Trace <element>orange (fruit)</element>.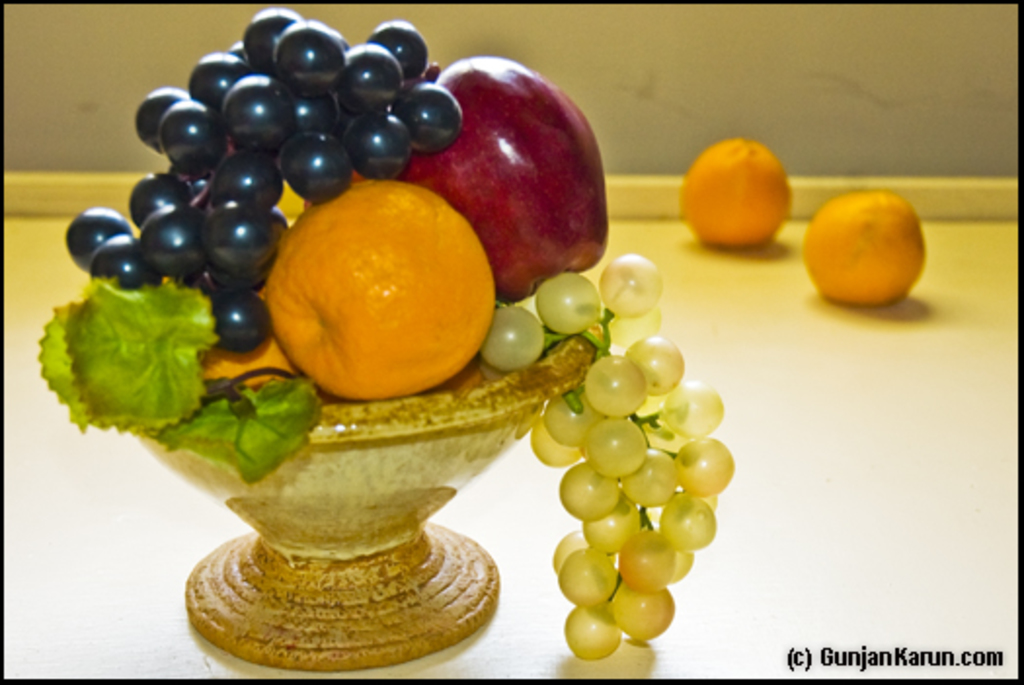
Traced to l=257, t=183, r=490, b=398.
